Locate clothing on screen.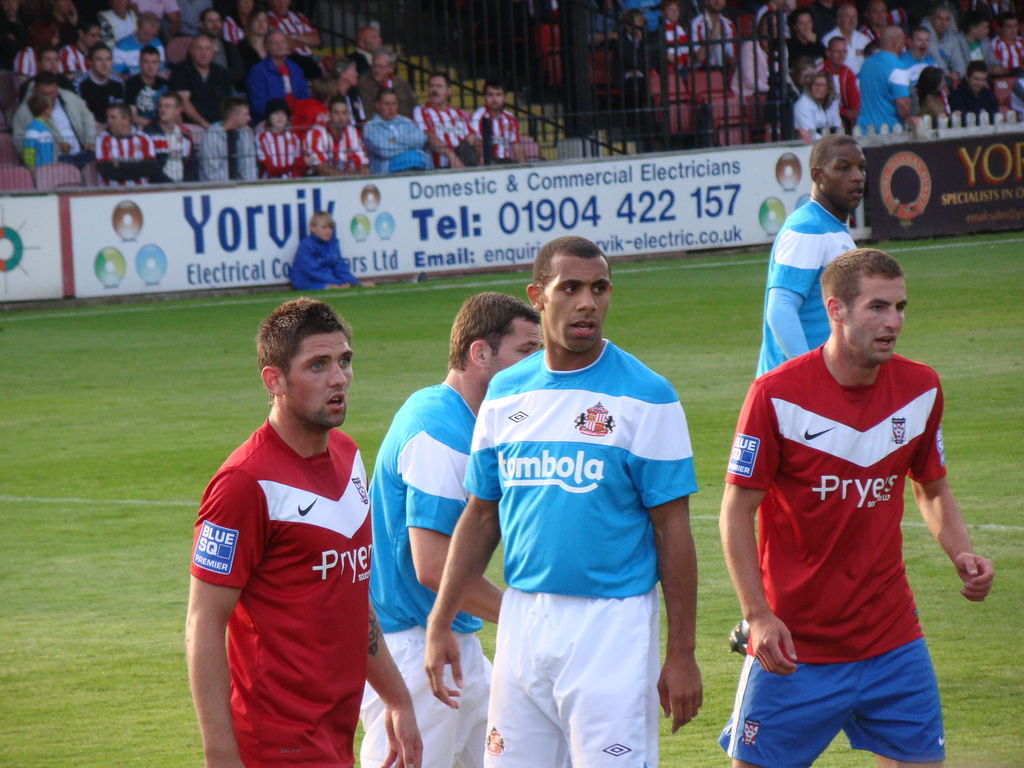
On screen at (left=860, top=50, right=909, bottom=129).
